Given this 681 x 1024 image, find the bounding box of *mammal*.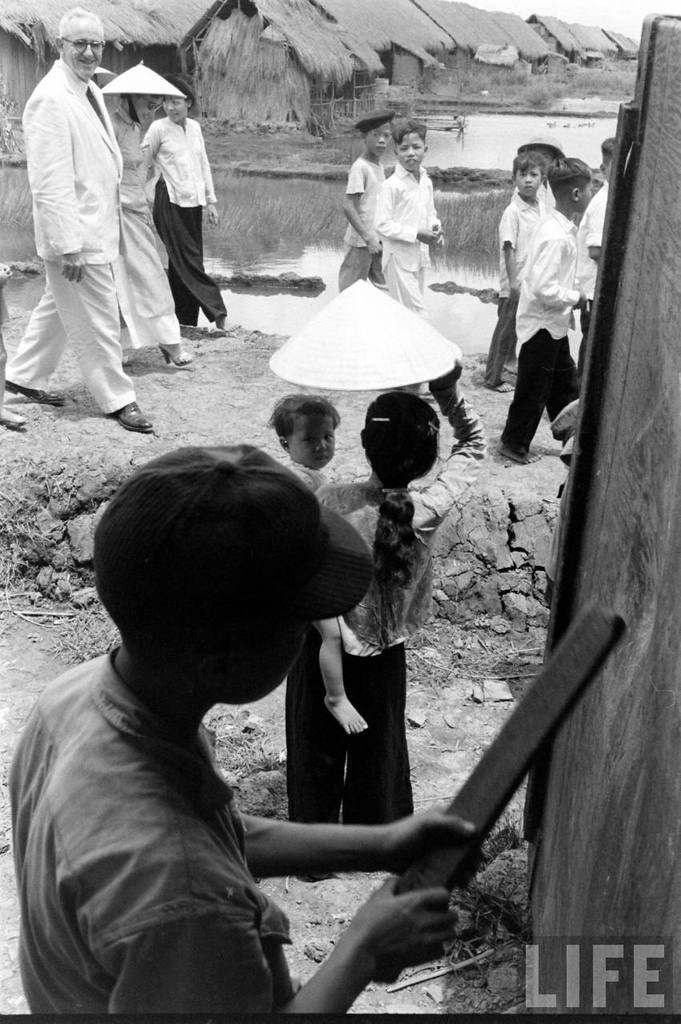
bbox=(2, 2, 150, 435).
